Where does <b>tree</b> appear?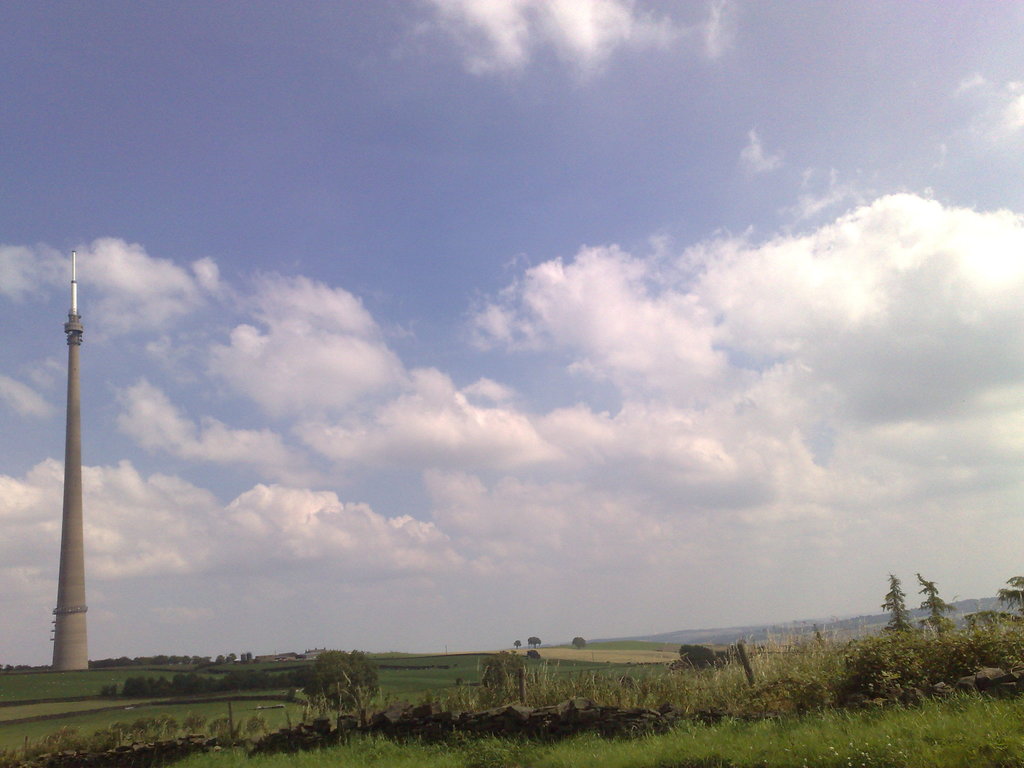
Appears at 308,648,391,709.
